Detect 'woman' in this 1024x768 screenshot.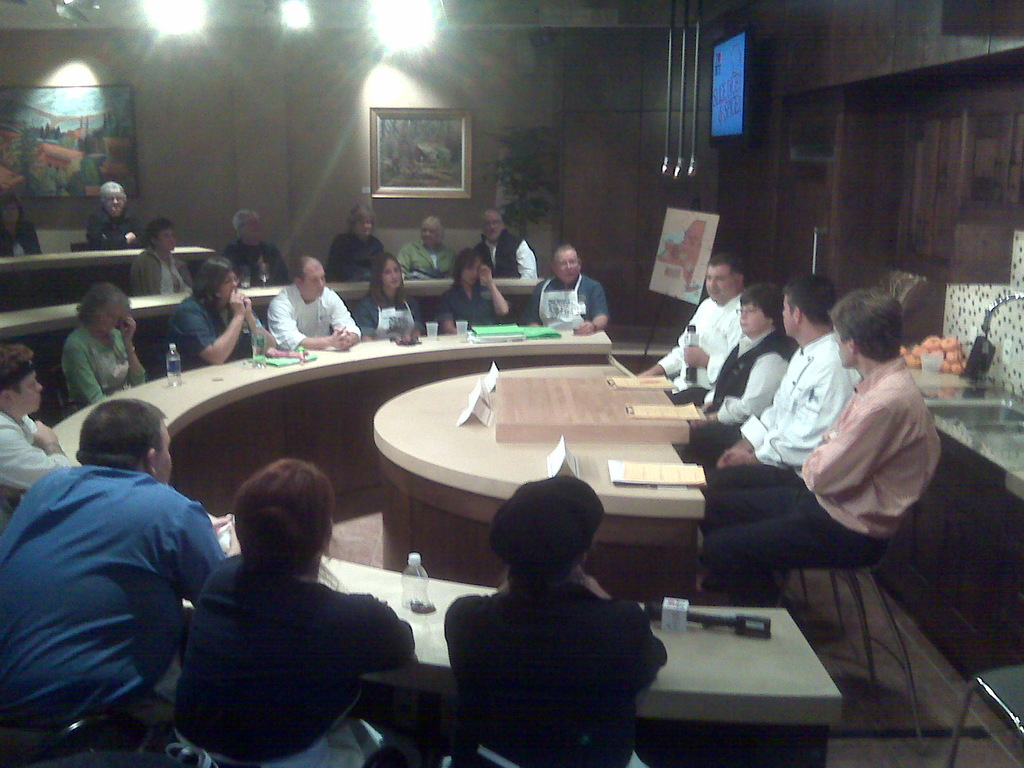
Detection: bbox(87, 177, 145, 247).
